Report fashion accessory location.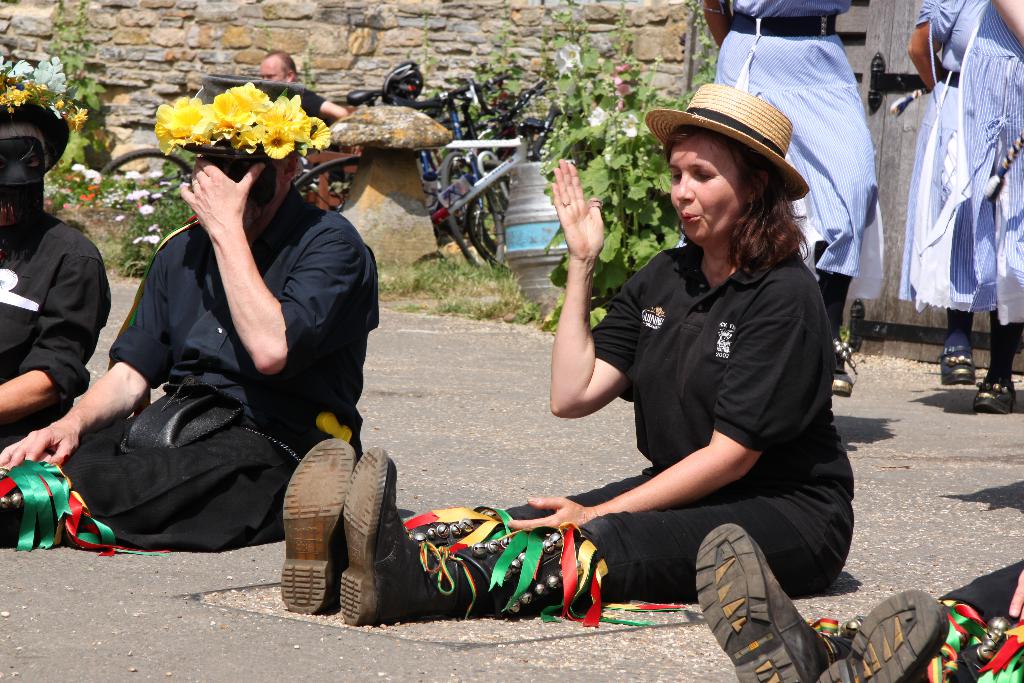
Report: crop(941, 306, 974, 370).
